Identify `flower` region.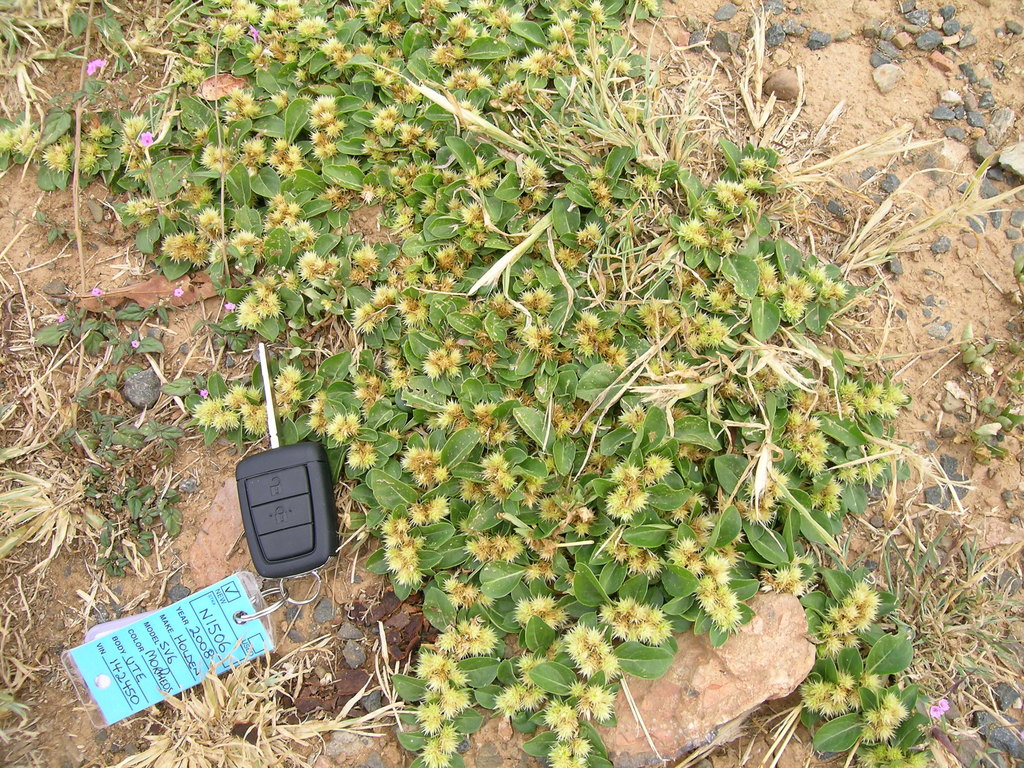
Region: (left=344, top=432, right=398, bottom=475).
